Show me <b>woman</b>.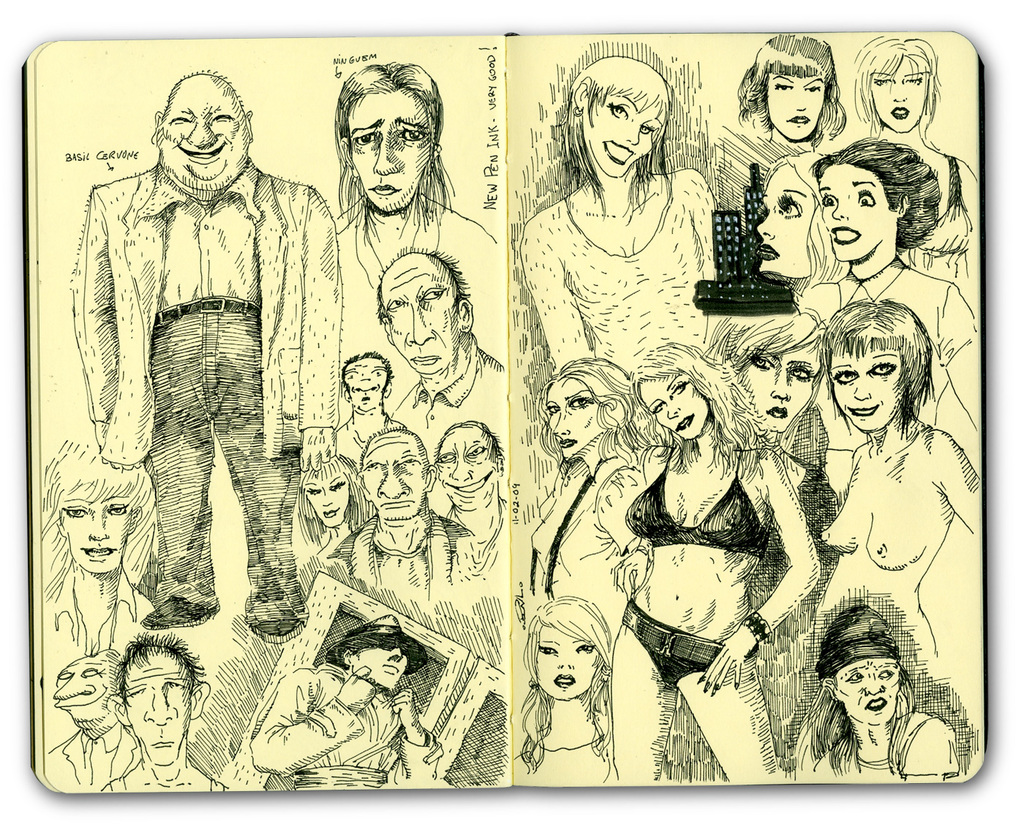
<b>woman</b> is here: 611, 344, 821, 785.
